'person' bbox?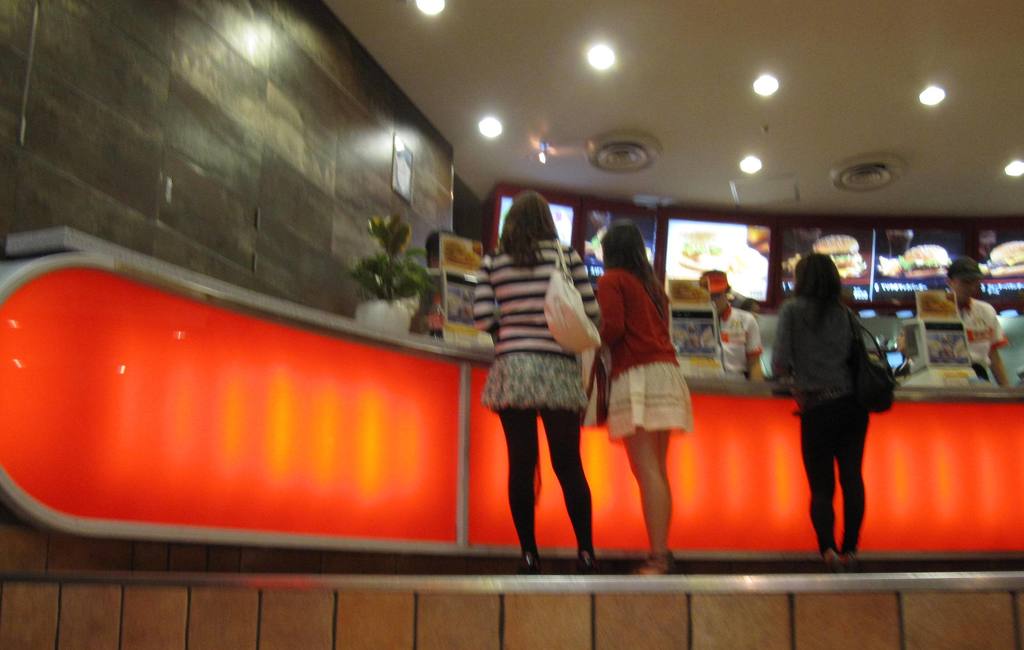
950 259 1007 387
